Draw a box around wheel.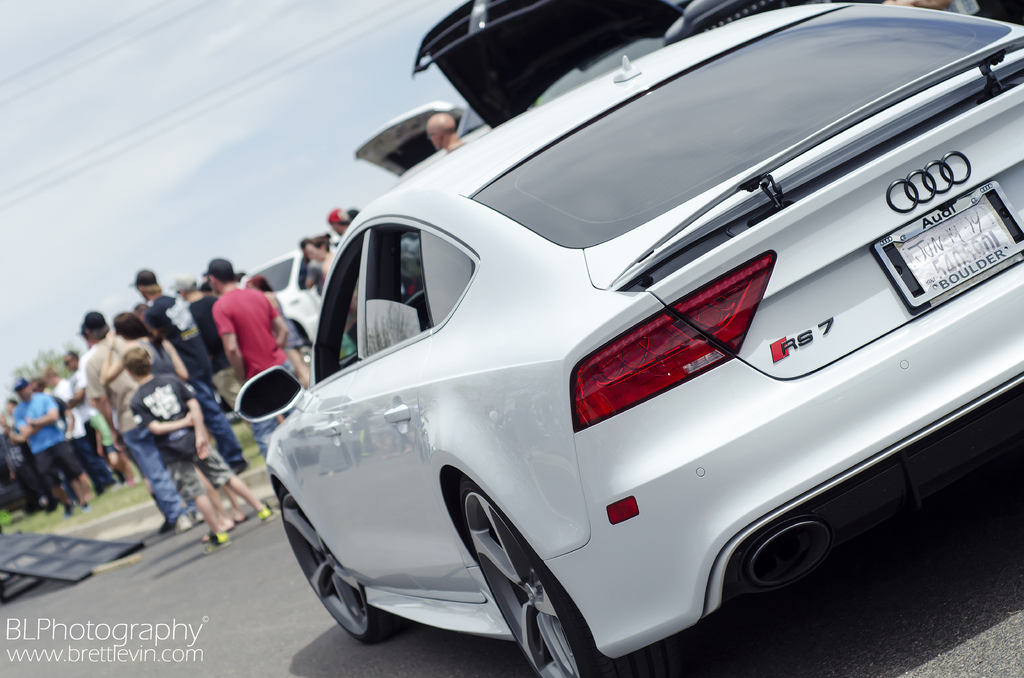
bbox(292, 515, 380, 648).
